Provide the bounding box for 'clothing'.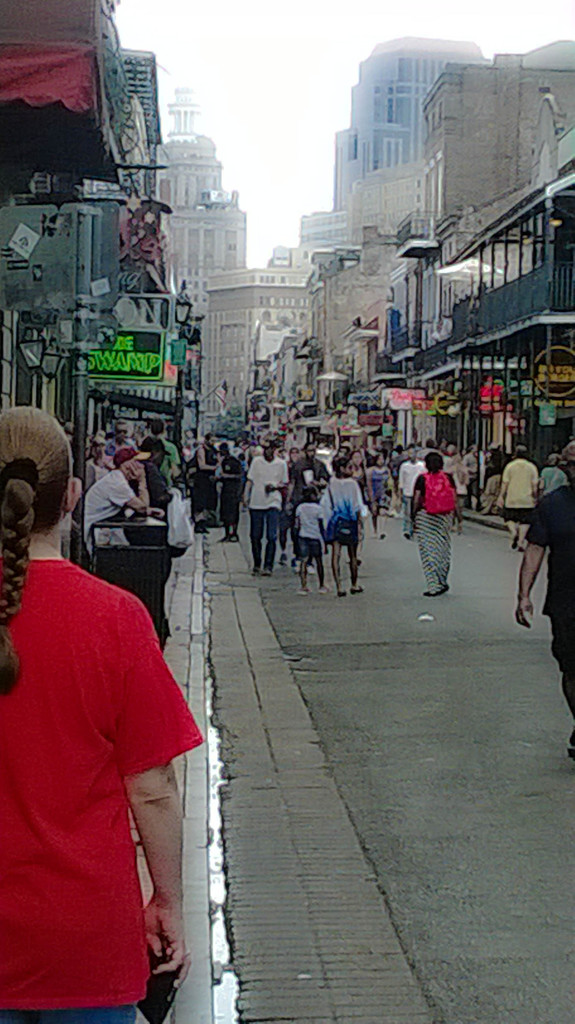
[x1=414, y1=472, x2=462, y2=514].
